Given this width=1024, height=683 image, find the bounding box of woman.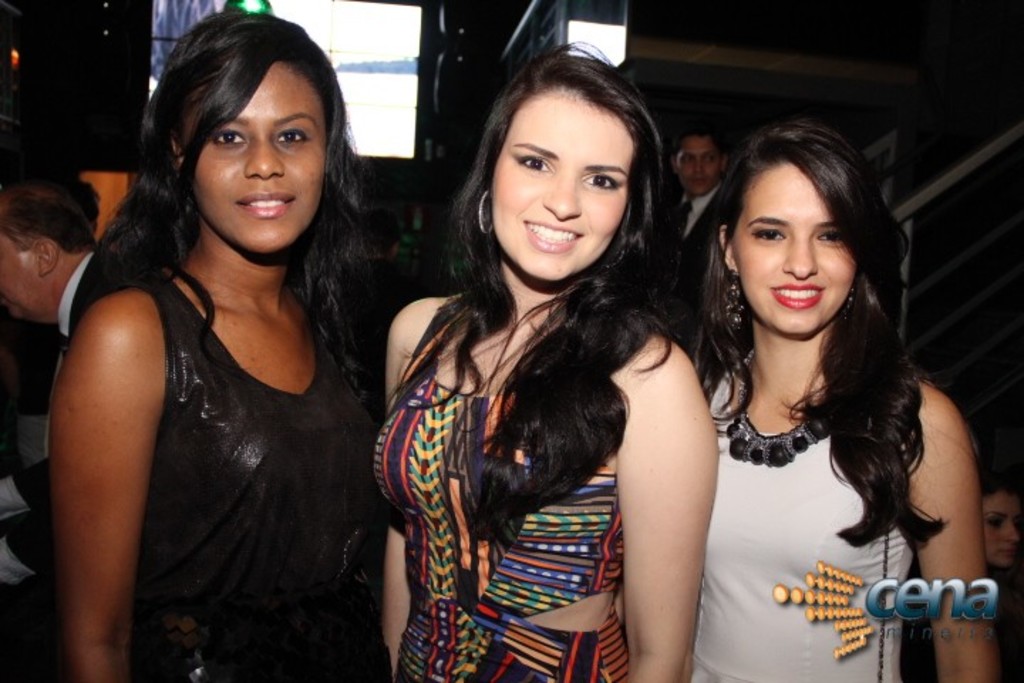
bbox=[640, 98, 971, 669].
